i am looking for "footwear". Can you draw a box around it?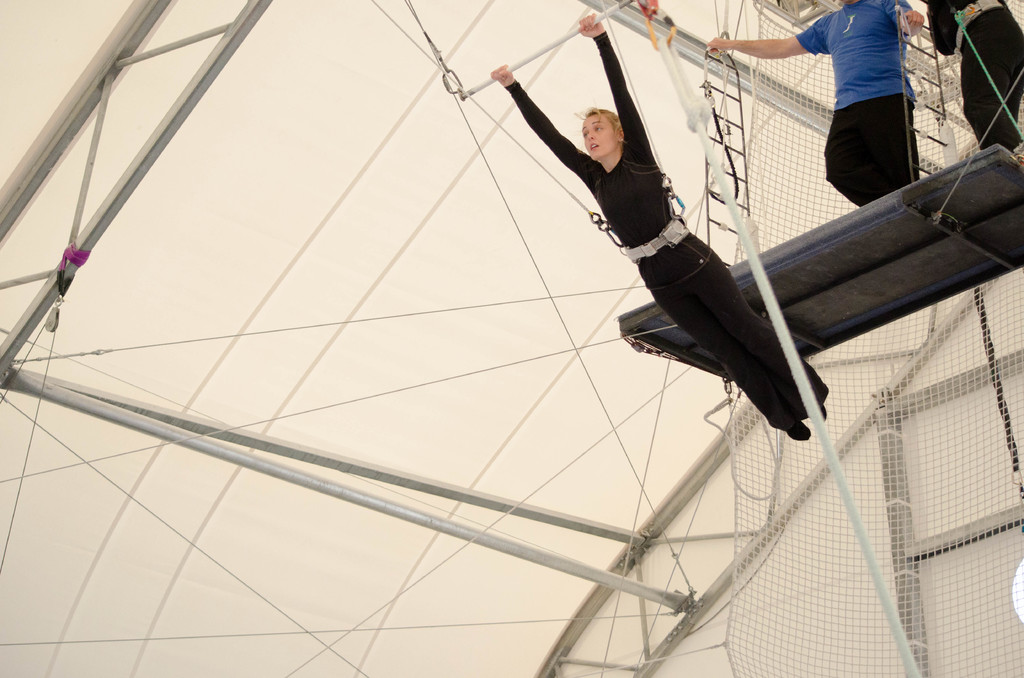
Sure, the bounding box is x1=814 y1=405 x2=825 y2=420.
